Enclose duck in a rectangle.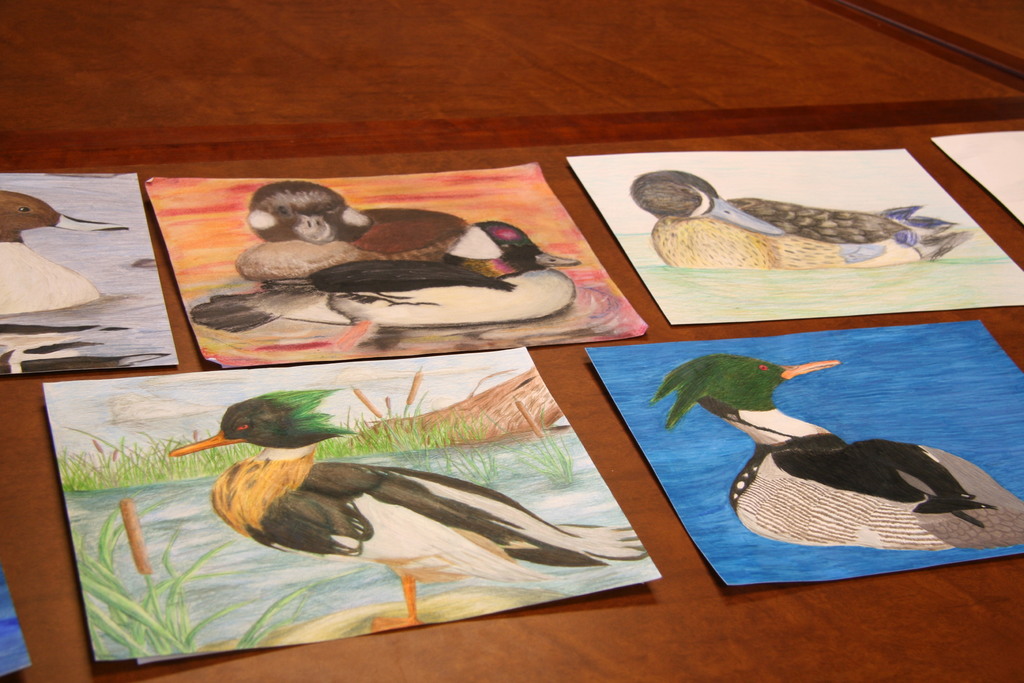
{"x1": 176, "y1": 179, "x2": 593, "y2": 361}.
